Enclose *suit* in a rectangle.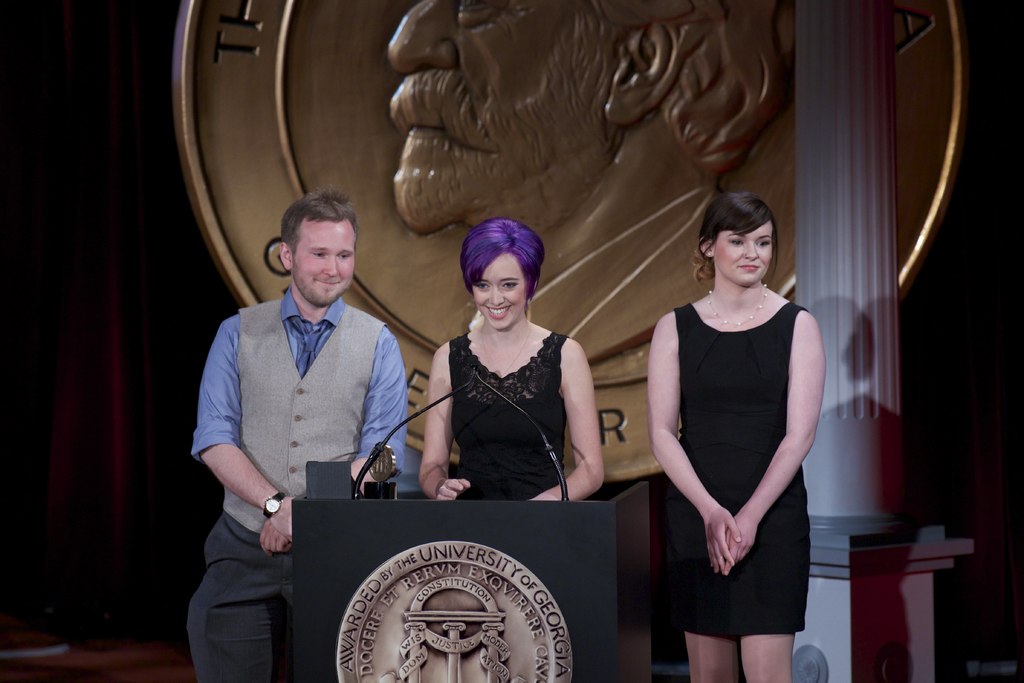
<bbox>185, 291, 409, 682</bbox>.
